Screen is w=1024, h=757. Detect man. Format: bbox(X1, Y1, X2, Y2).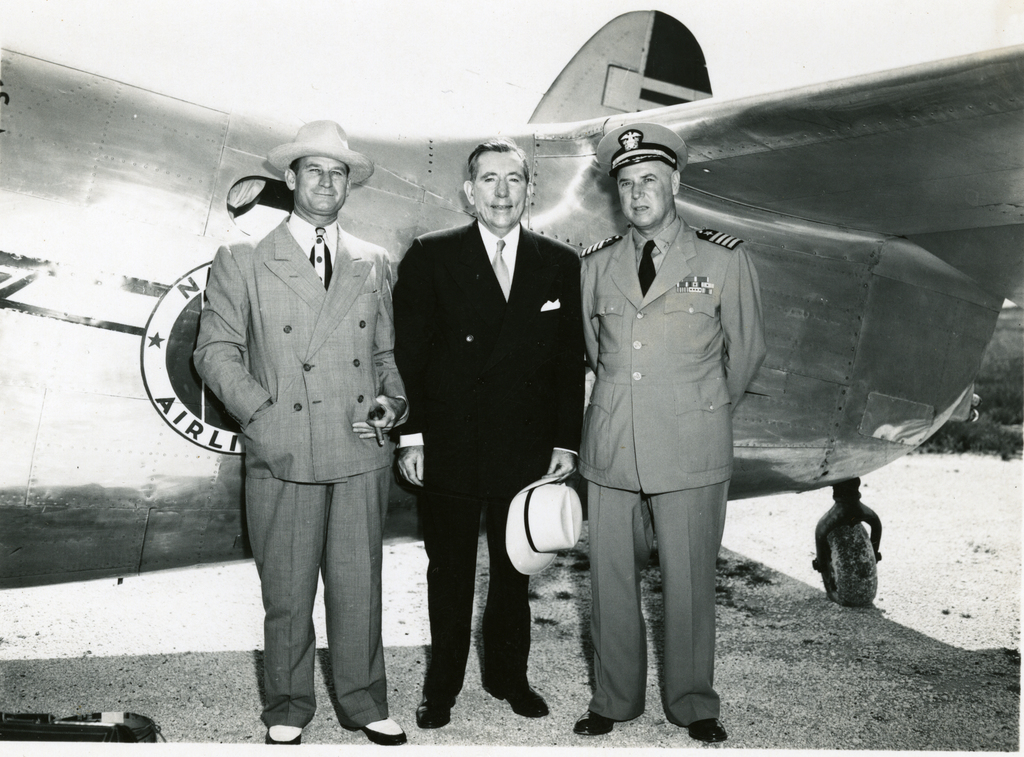
bbox(394, 143, 595, 713).
